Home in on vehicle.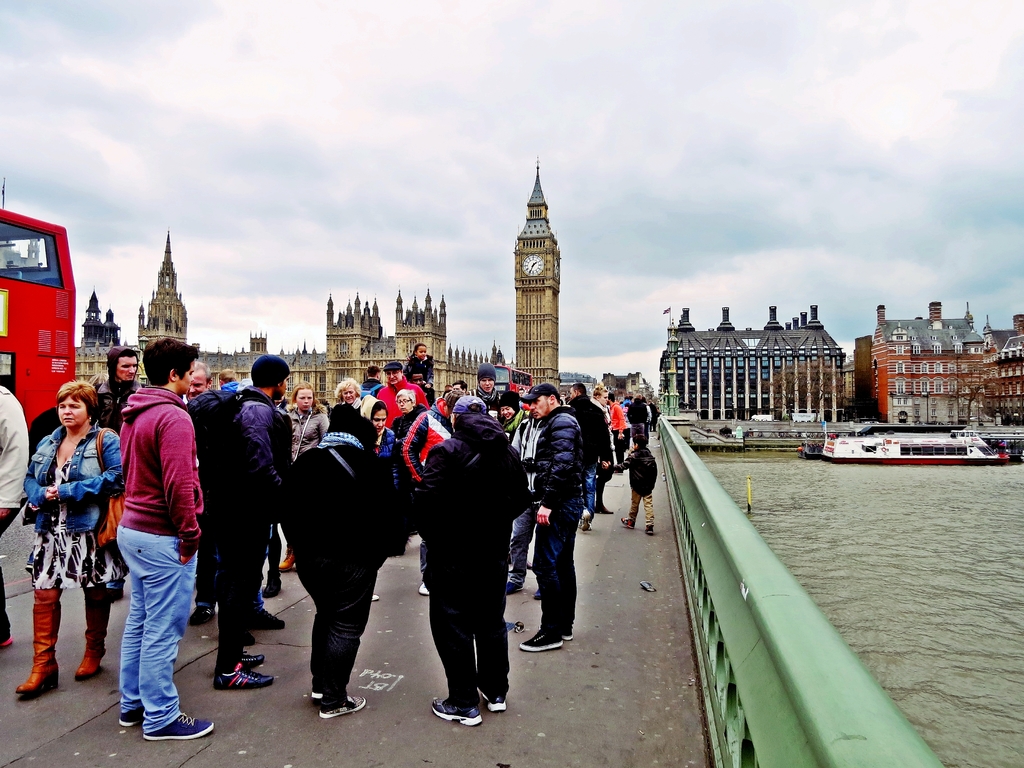
Homed in at <region>488, 360, 534, 397</region>.
